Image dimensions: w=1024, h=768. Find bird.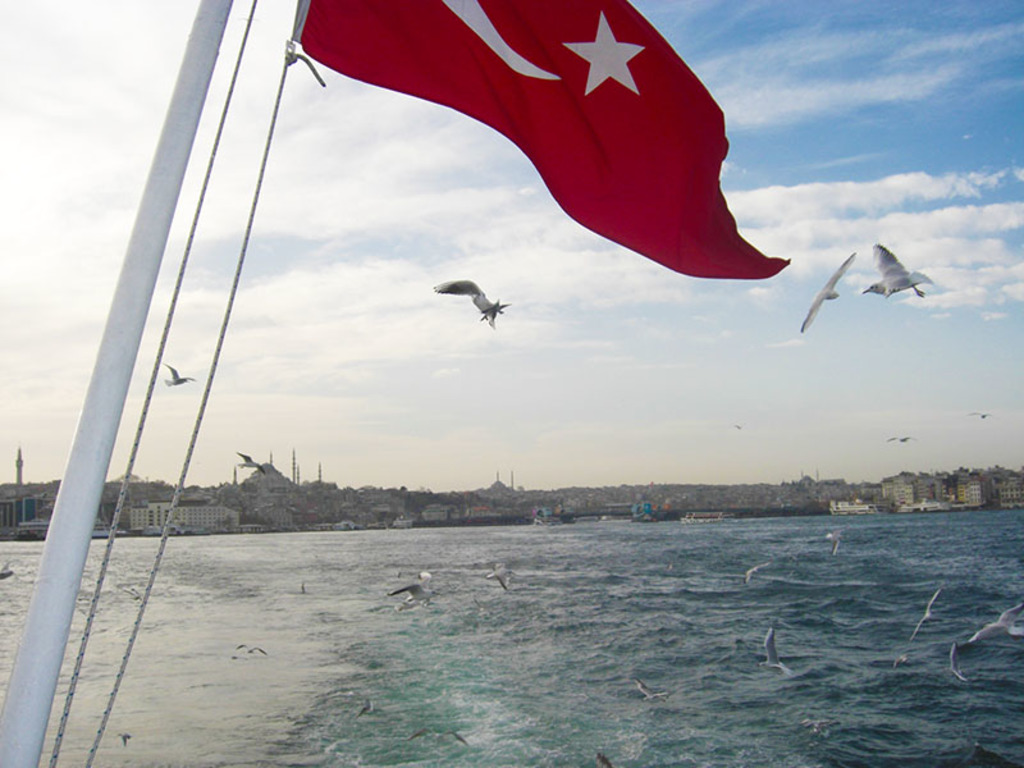
0, 561, 19, 586.
